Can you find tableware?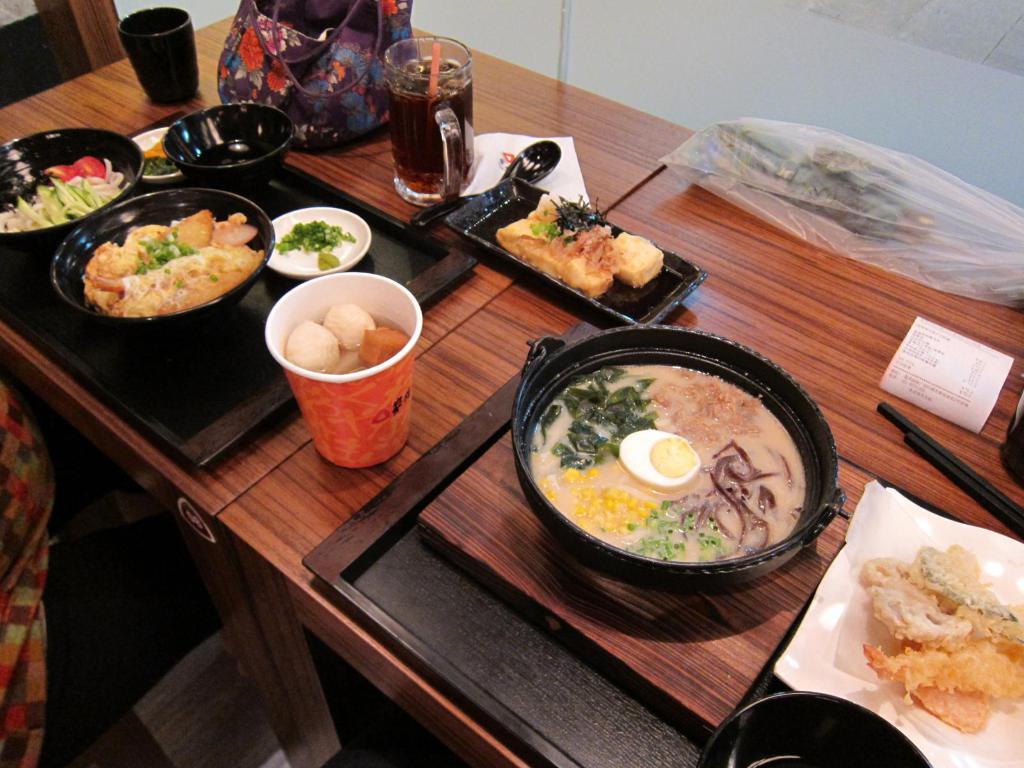
Yes, bounding box: <box>388,36,474,205</box>.
